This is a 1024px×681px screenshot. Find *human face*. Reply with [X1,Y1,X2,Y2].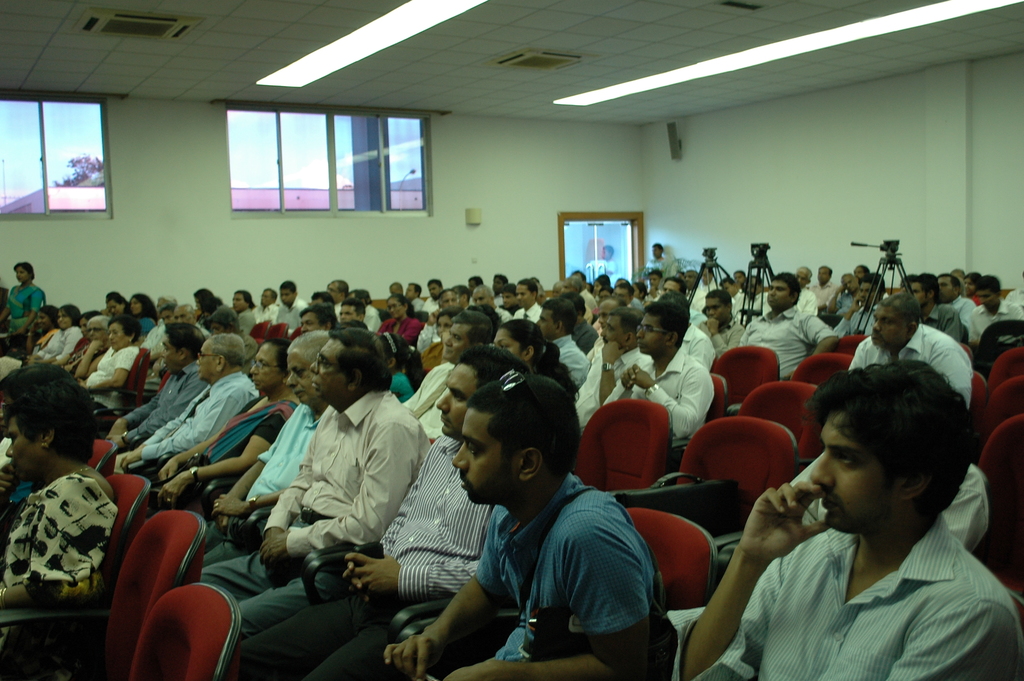
[301,318,320,331].
